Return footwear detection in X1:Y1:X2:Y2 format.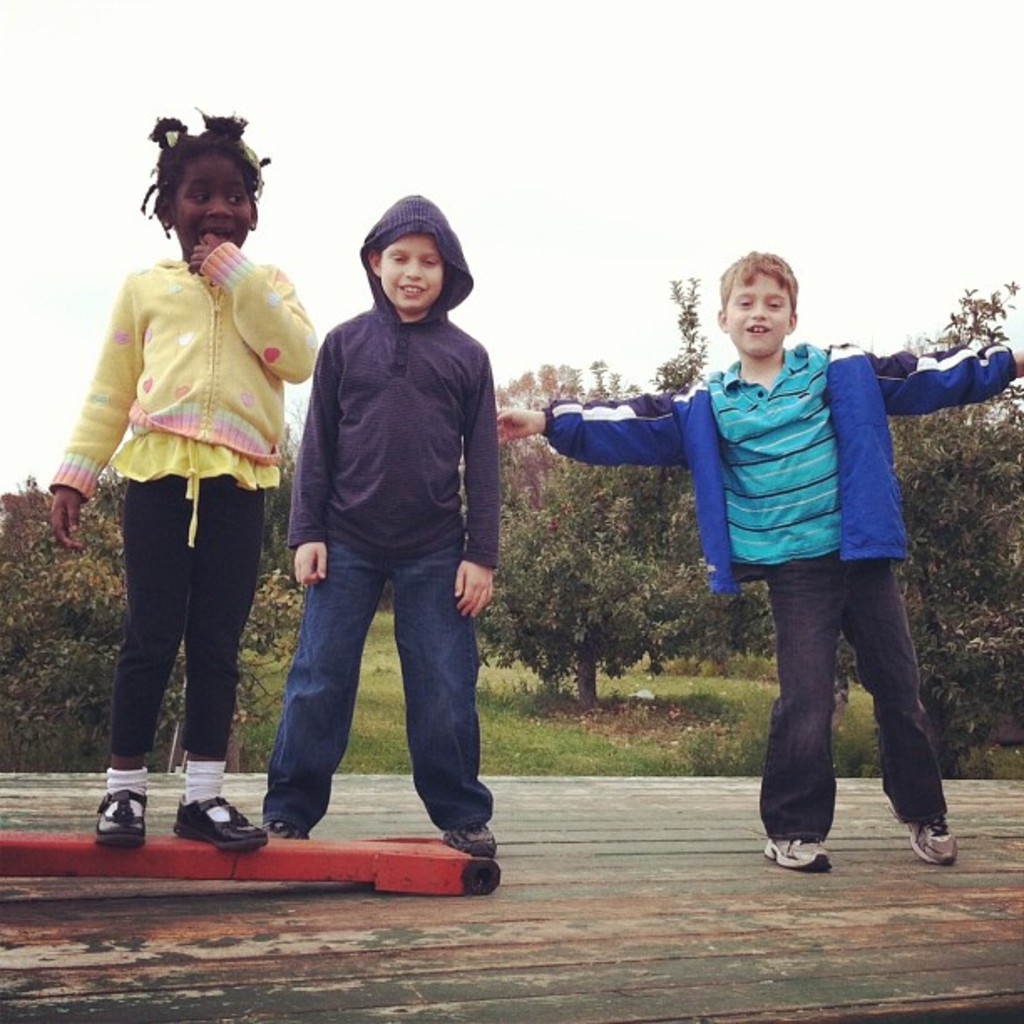
264:815:315:843.
